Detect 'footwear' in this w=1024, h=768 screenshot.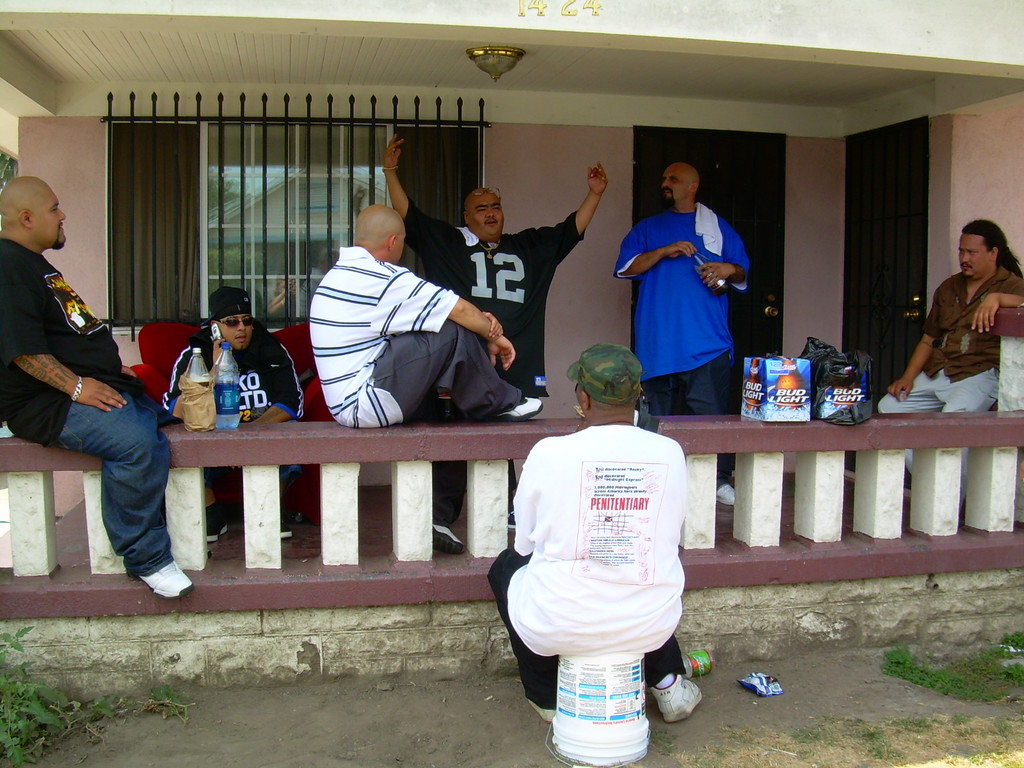
Detection: select_region(206, 503, 230, 543).
